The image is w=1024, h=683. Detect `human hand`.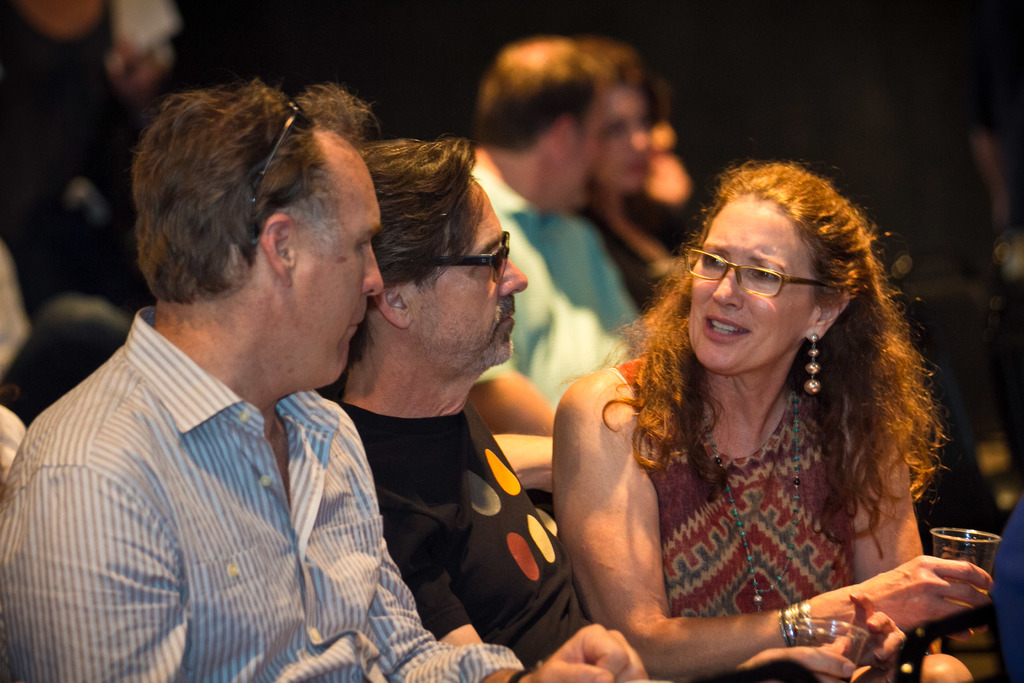
Detection: bbox(797, 556, 1004, 652).
